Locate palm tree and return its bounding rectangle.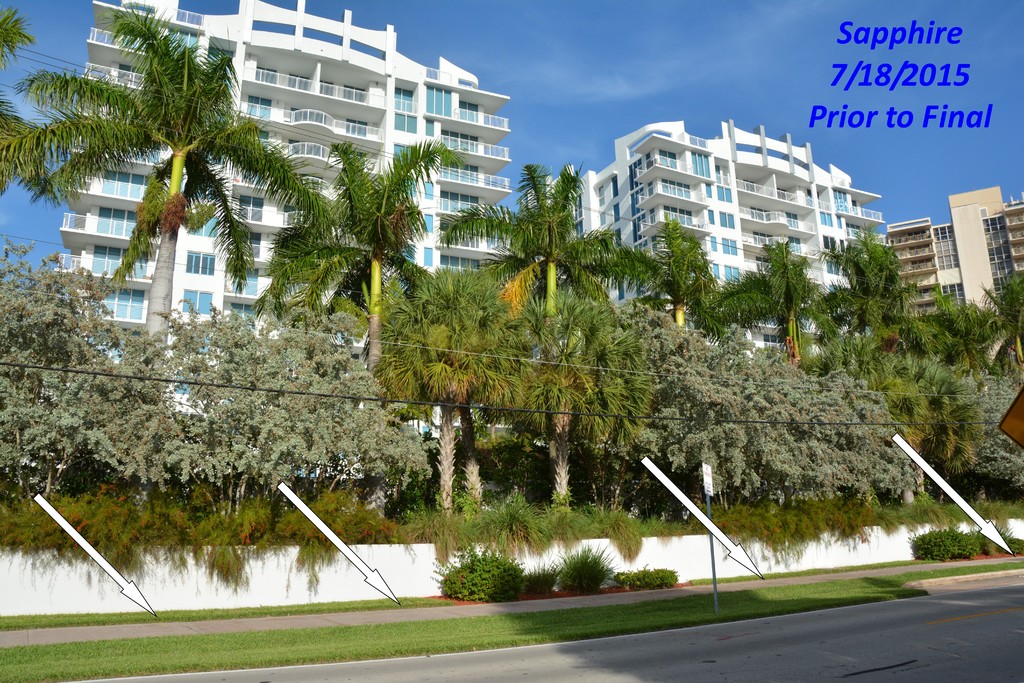
x1=973, y1=255, x2=1023, y2=375.
